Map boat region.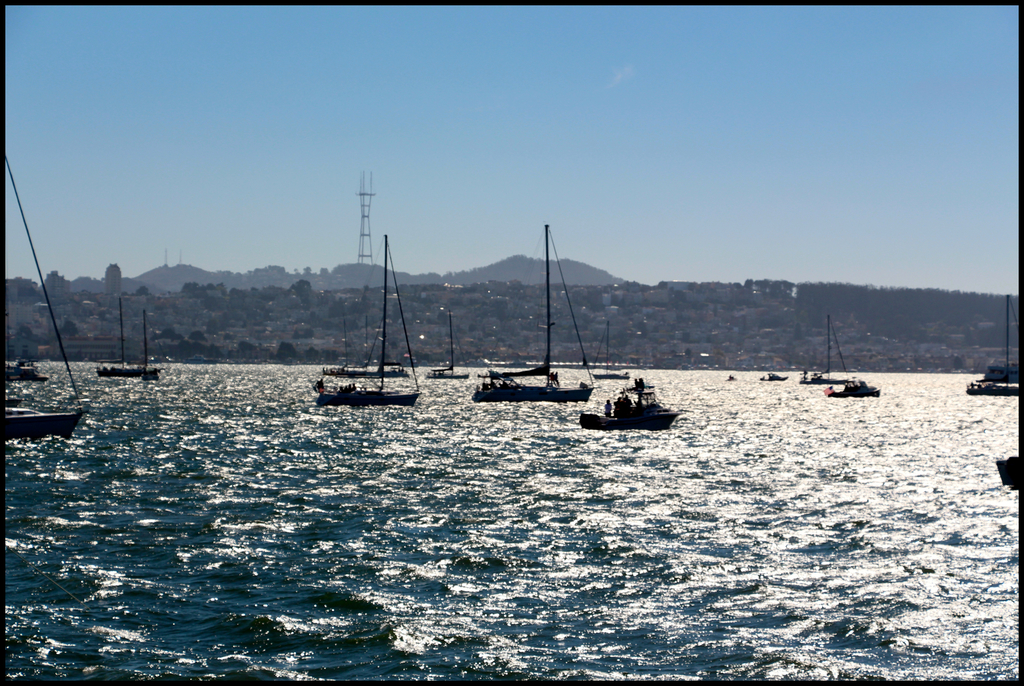
Mapped to pyautogui.locateOnScreen(323, 316, 406, 378).
